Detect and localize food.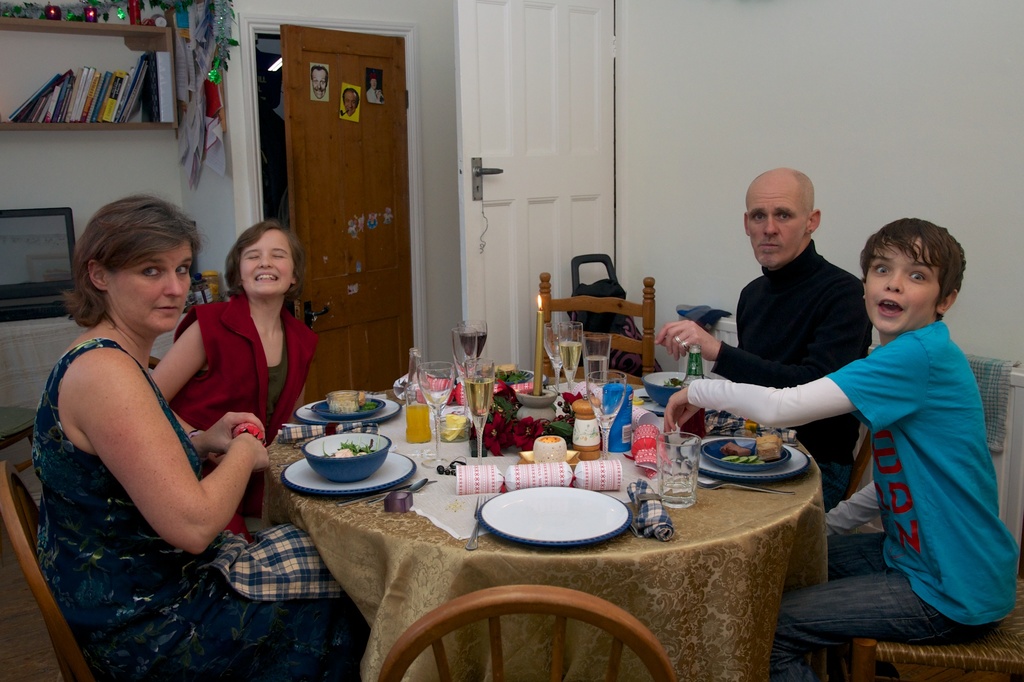
Localized at bbox=(191, 282, 214, 305).
